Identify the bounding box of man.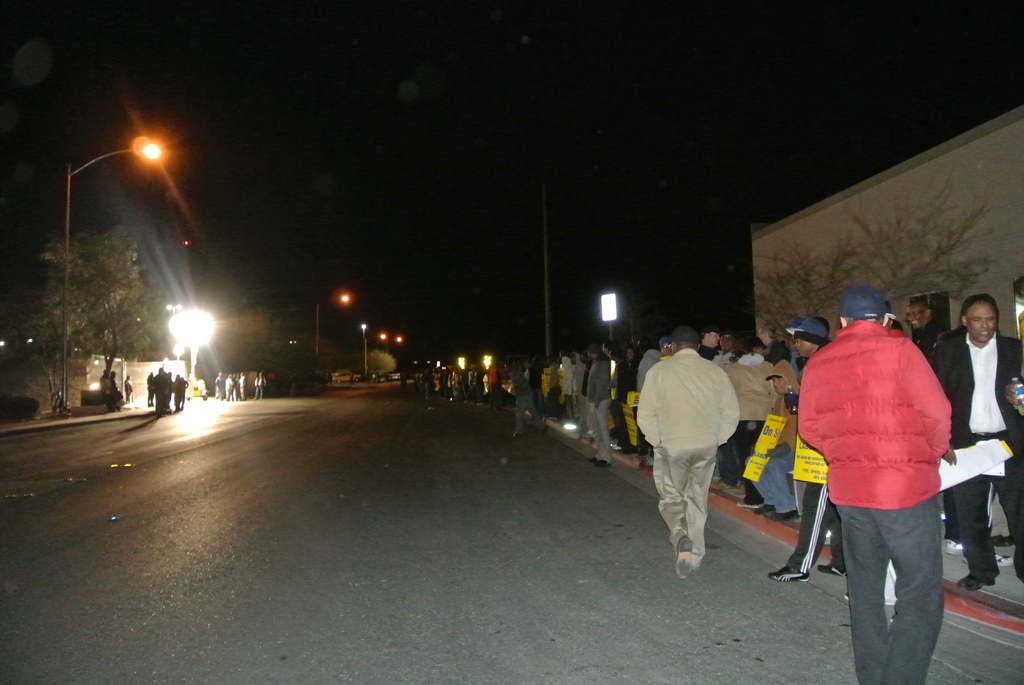
[left=239, top=372, right=248, bottom=403].
